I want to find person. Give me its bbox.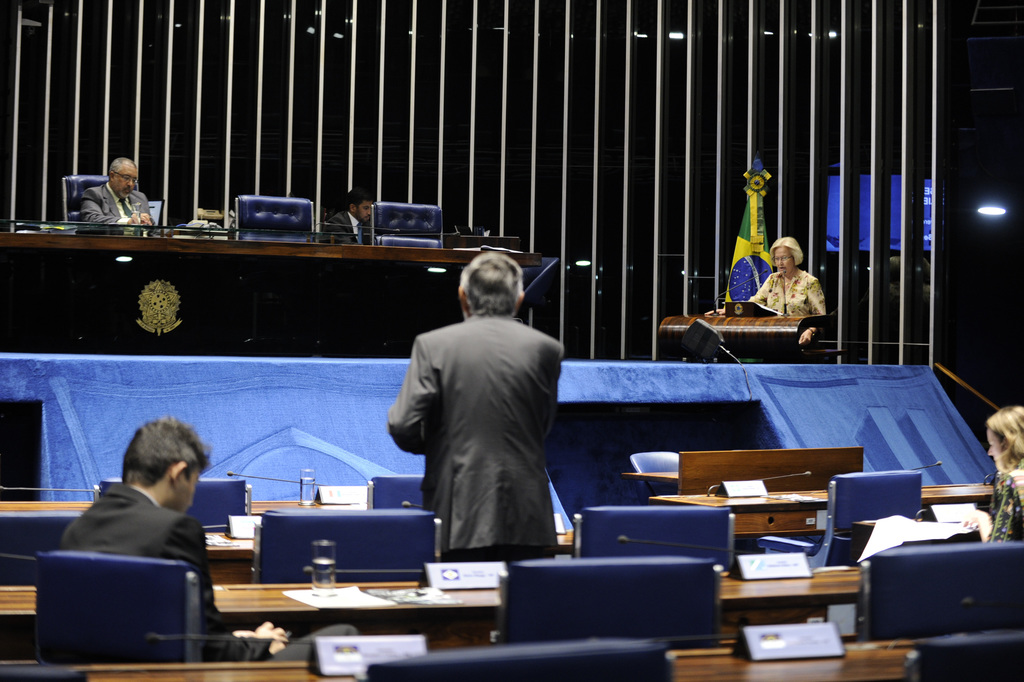
box=[314, 186, 374, 241].
